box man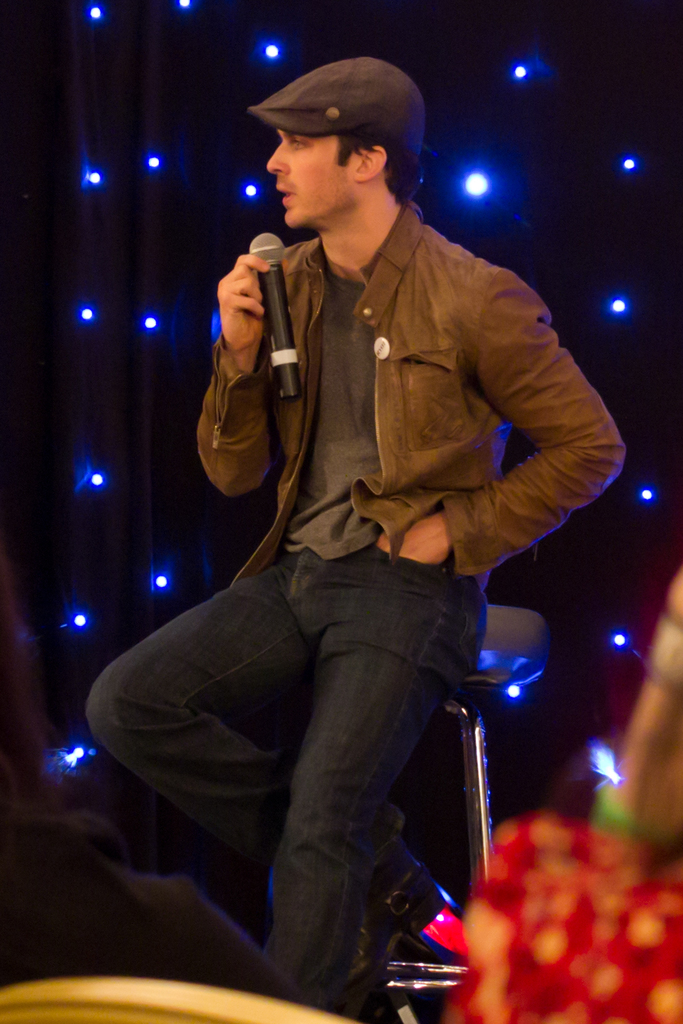
[left=137, top=77, right=616, bottom=929]
